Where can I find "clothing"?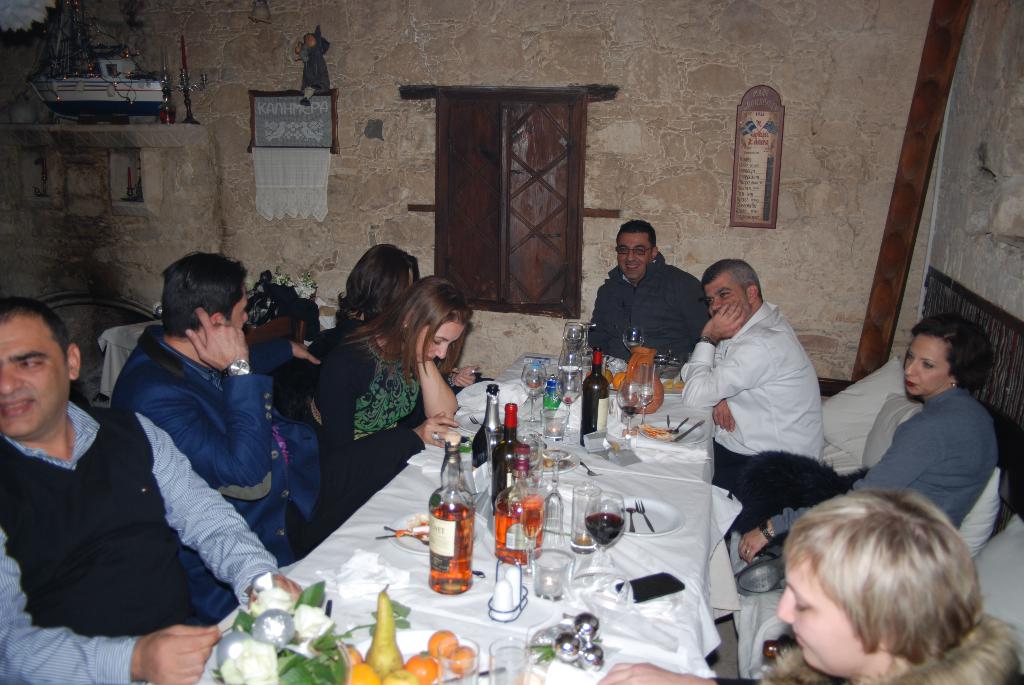
You can find it at detection(586, 253, 714, 363).
